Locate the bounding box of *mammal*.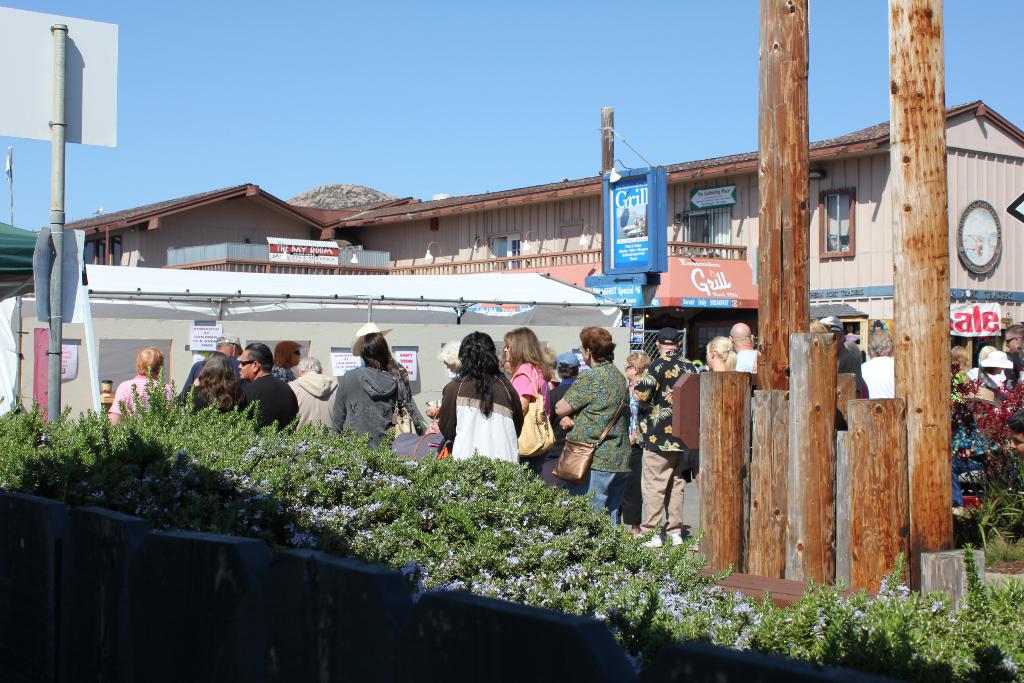
Bounding box: locate(357, 318, 402, 436).
